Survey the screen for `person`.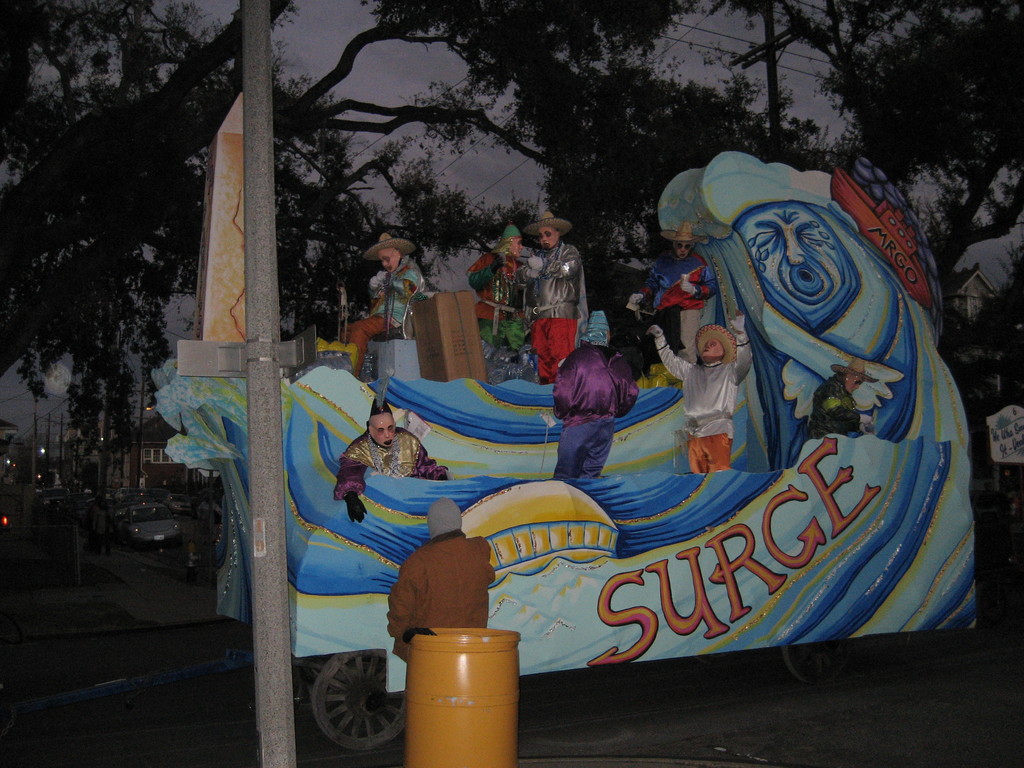
Survey found: [551, 310, 638, 490].
